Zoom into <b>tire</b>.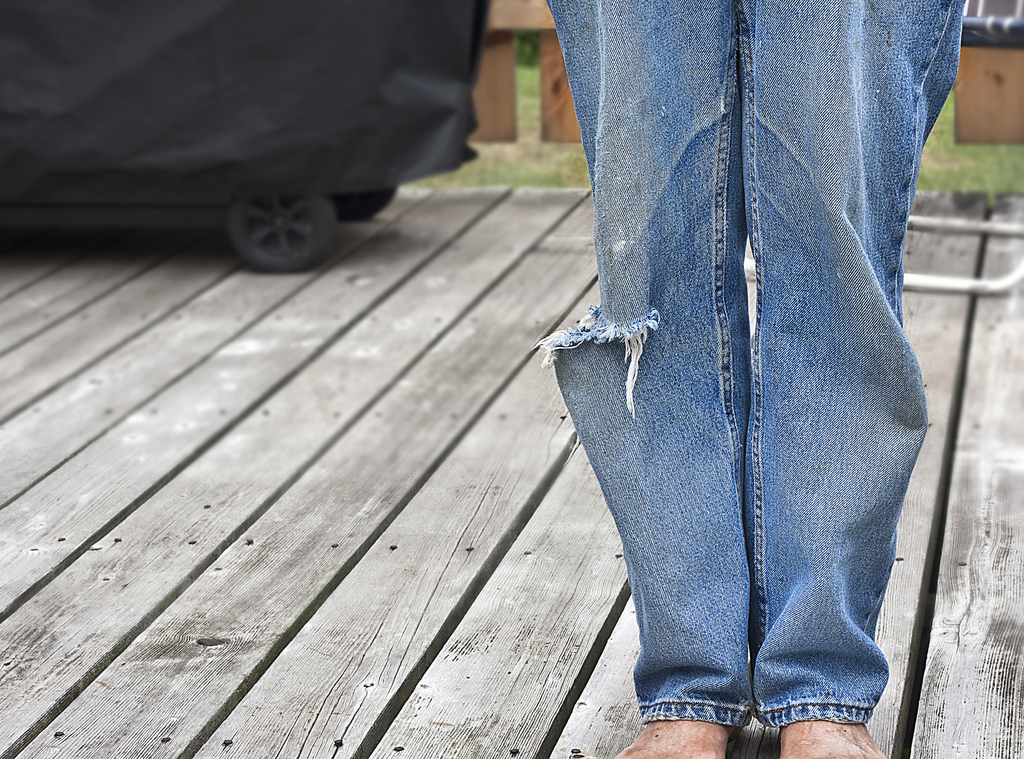
Zoom target: (x1=327, y1=190, x2=397, y2=220).
